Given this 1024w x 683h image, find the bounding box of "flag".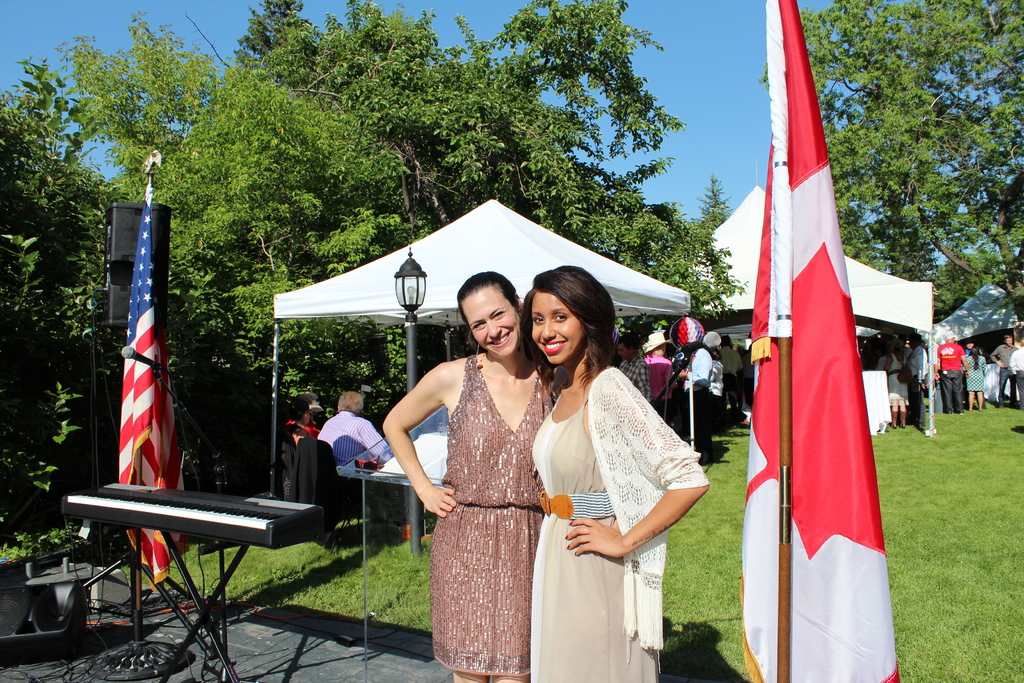
<region>115, 174, 189, 583</region>.
